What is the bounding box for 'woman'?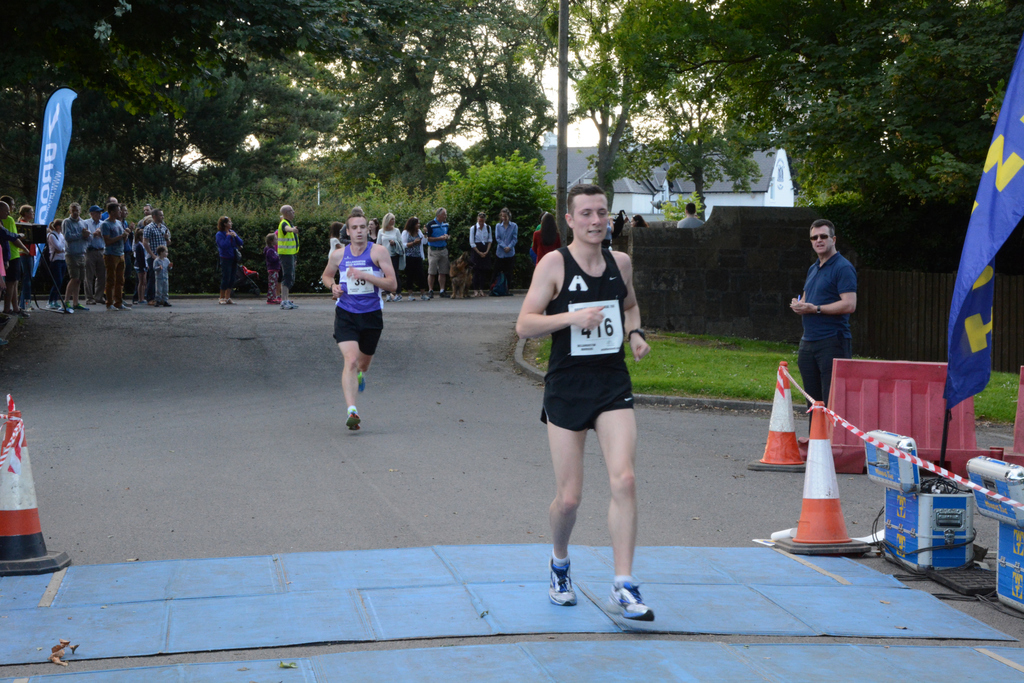
region(44, 218, 68, 306).
